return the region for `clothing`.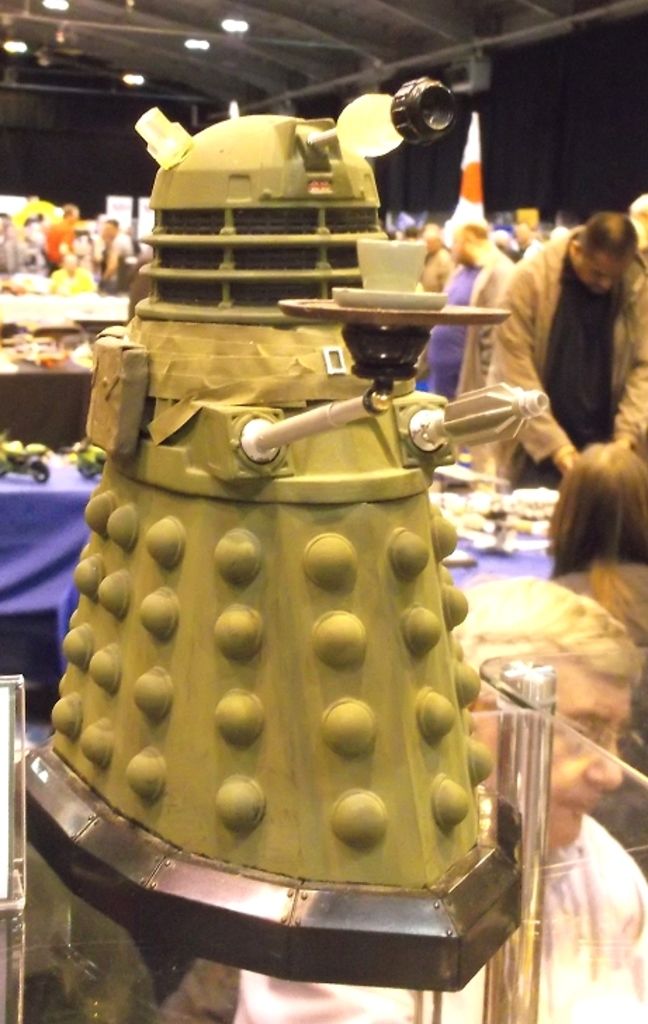
447:216:647:531.
